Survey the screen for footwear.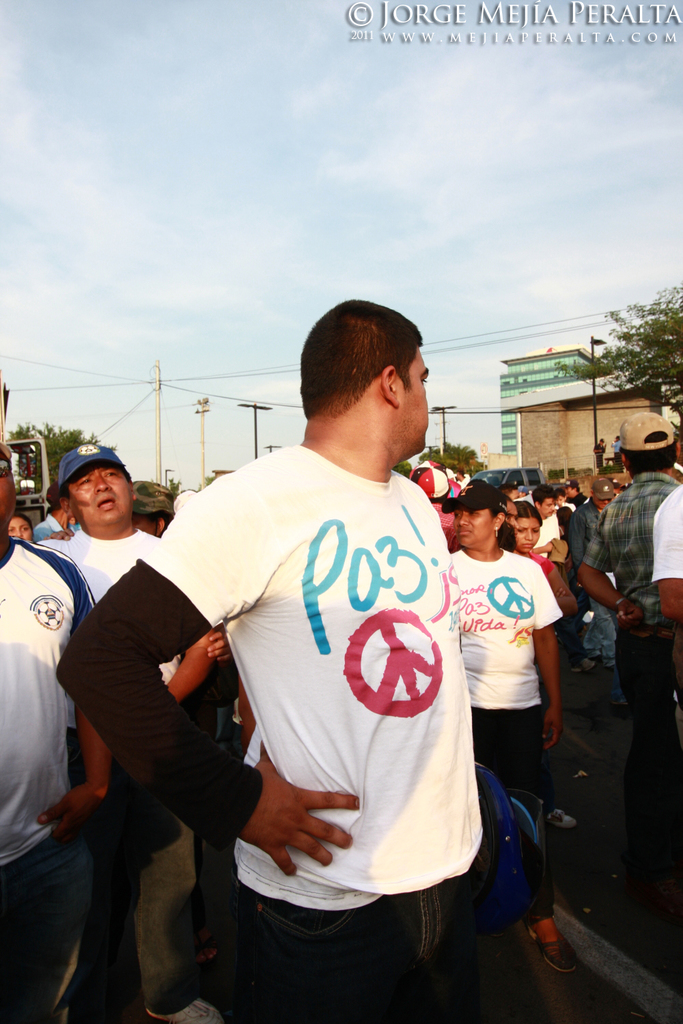
Survey found: [596,659,618,675].
